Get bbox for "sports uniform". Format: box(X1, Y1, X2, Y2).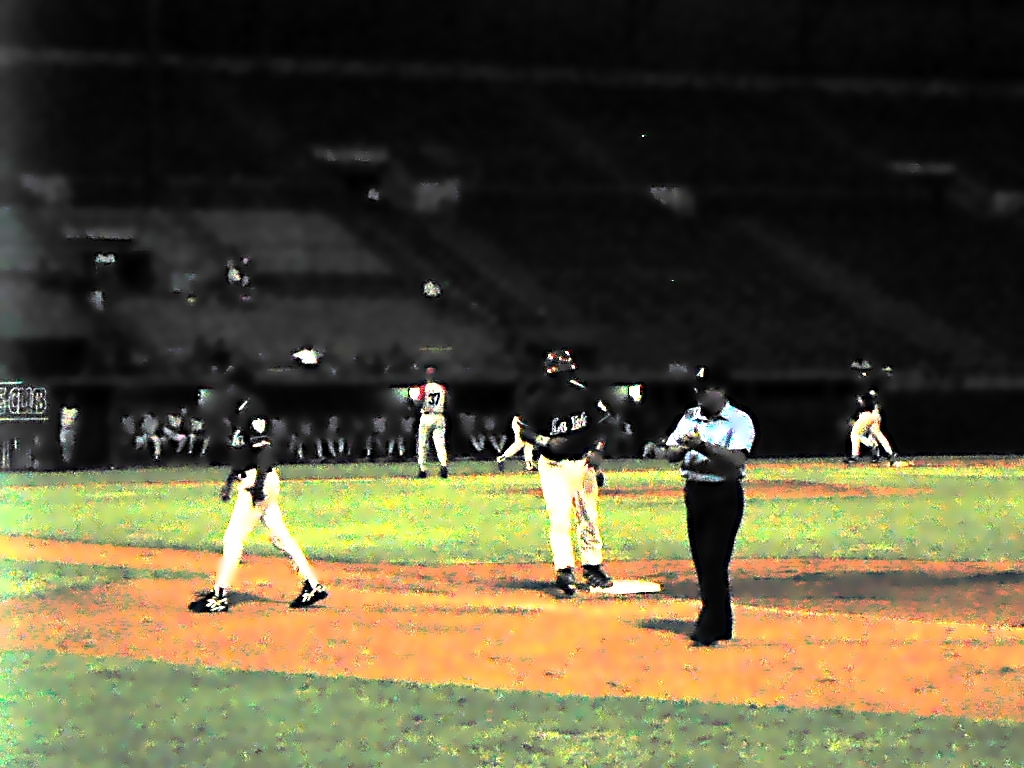
box(852, 388, 897, 457).
